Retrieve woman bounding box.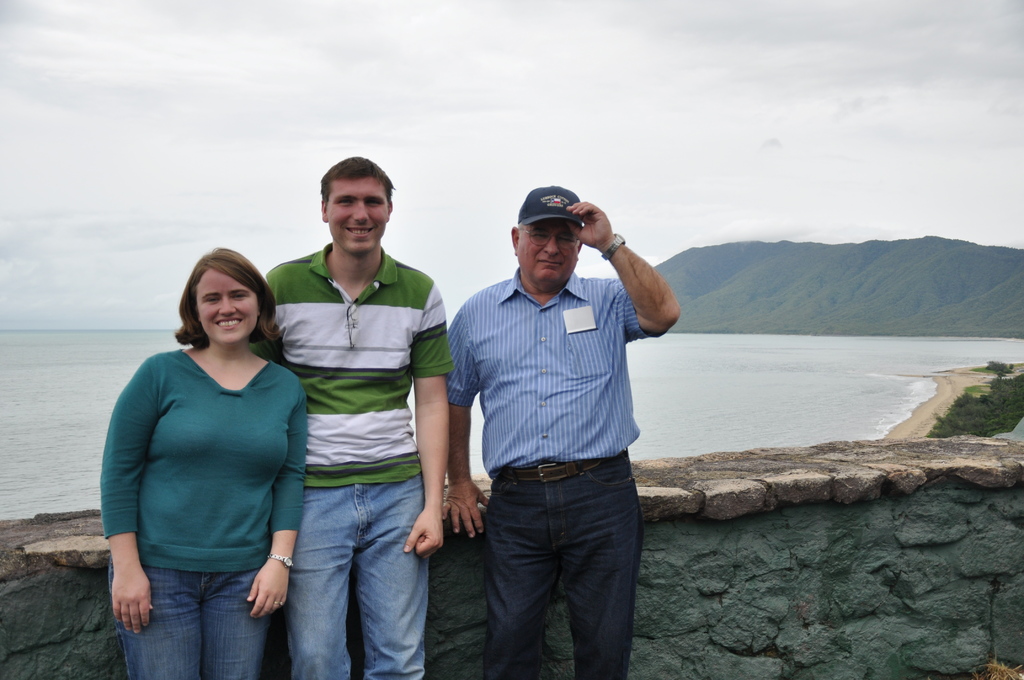
Bounding box: BBox(103, 241, 315, 651).
